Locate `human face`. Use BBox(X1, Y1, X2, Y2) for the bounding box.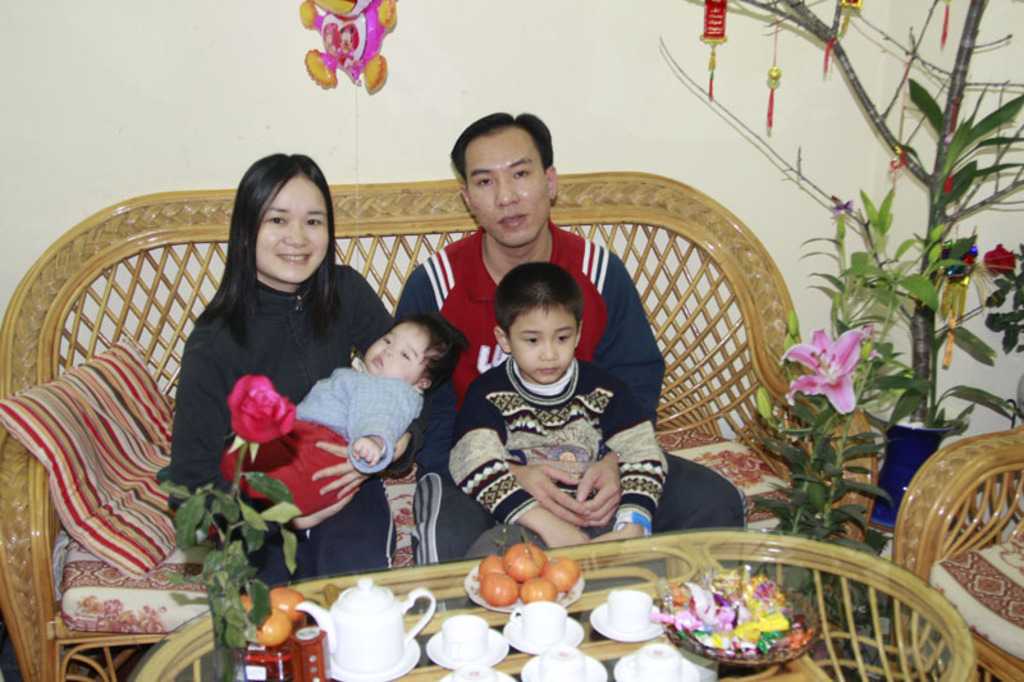
BBox(257, 171, 330, 280).
